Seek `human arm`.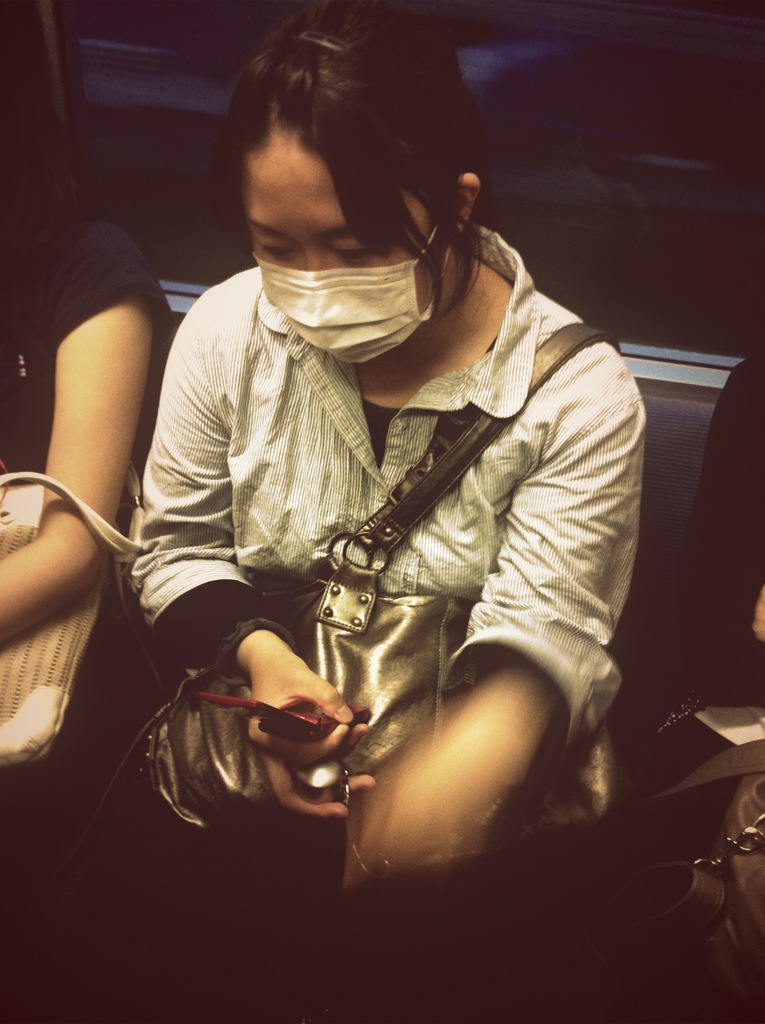
box(9, 186, 186, 658).
